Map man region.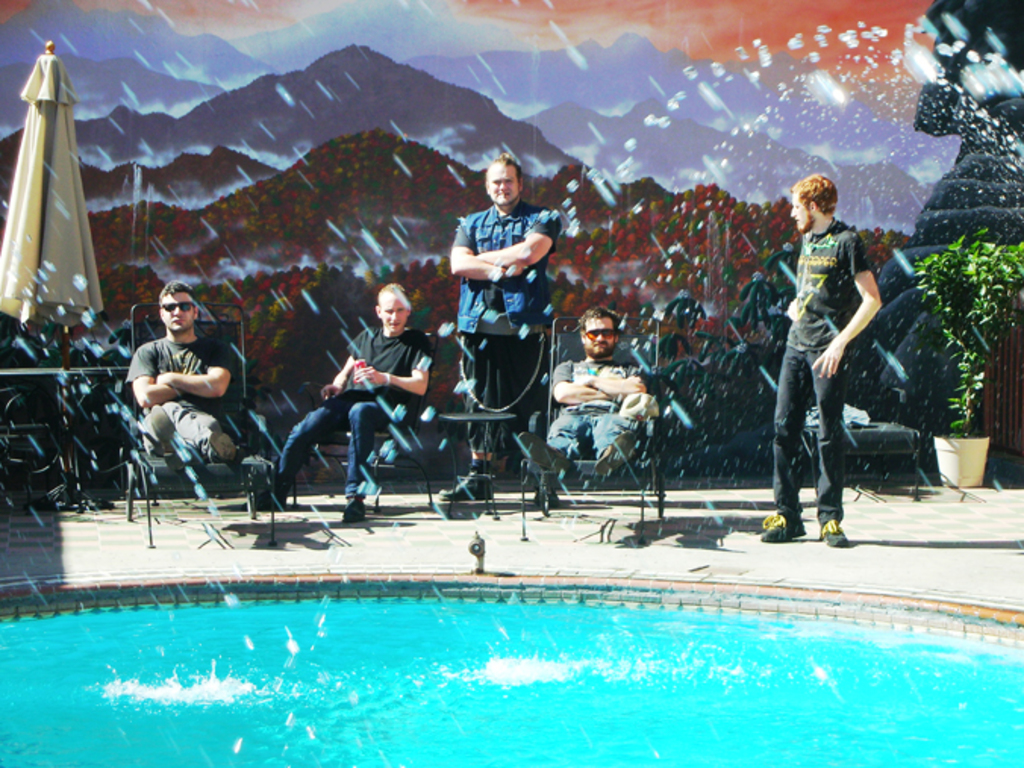
Mapped to (114, 280, 233, 492).
